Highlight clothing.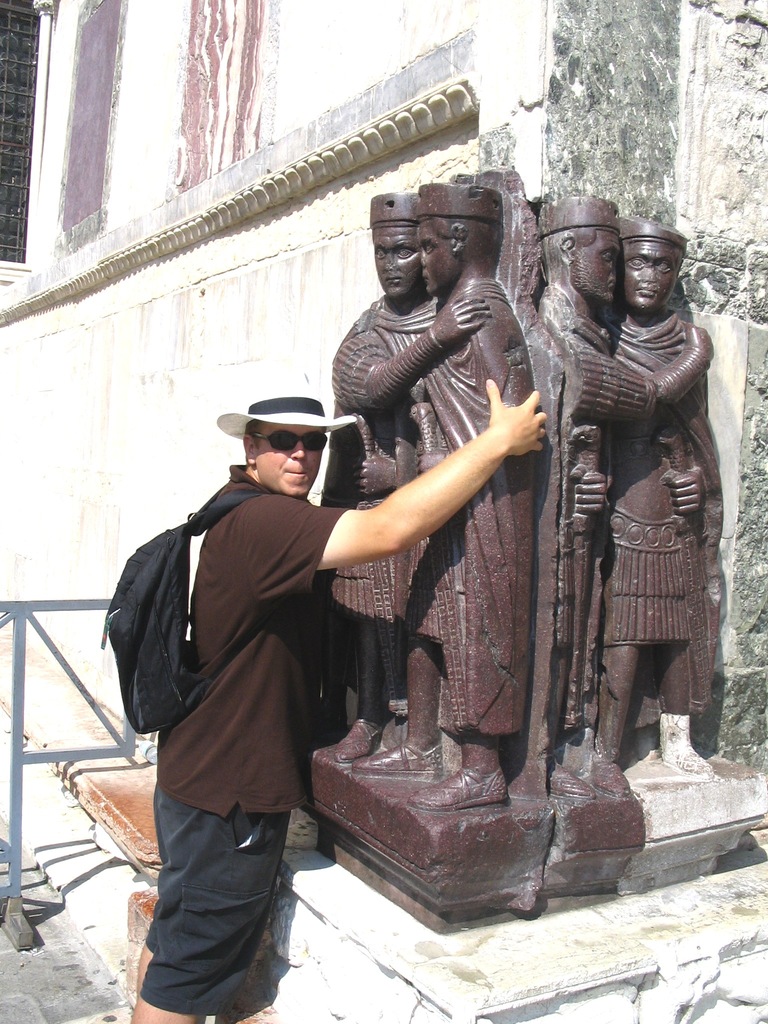
Highlighted region: <box>541,285,666,750</box>.
